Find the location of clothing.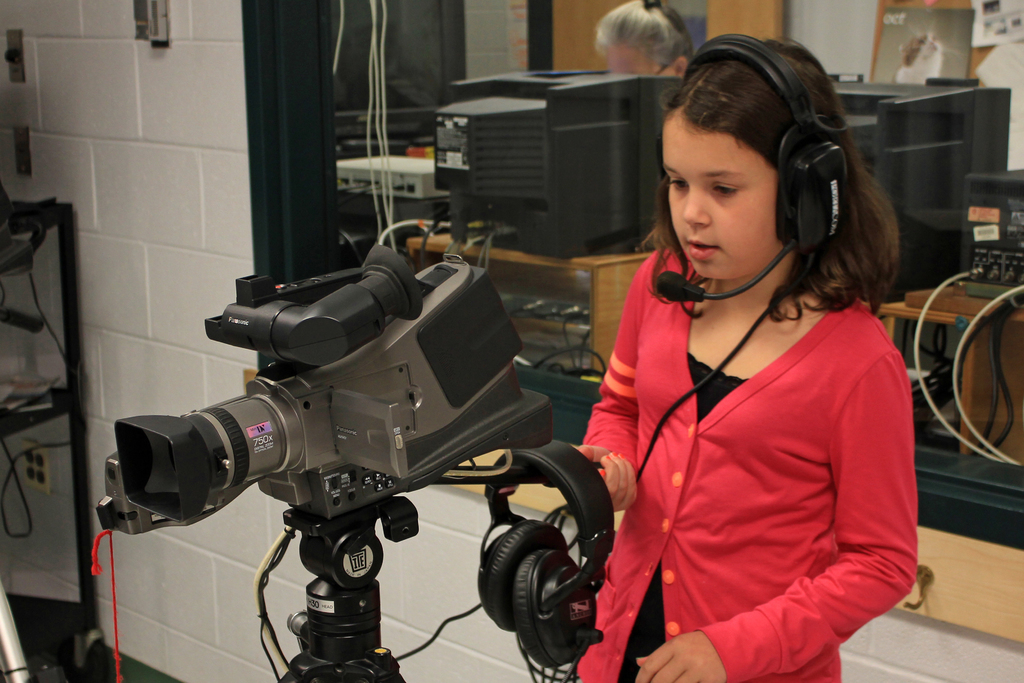
Location: l=565, t=238, r=925, b=682.
